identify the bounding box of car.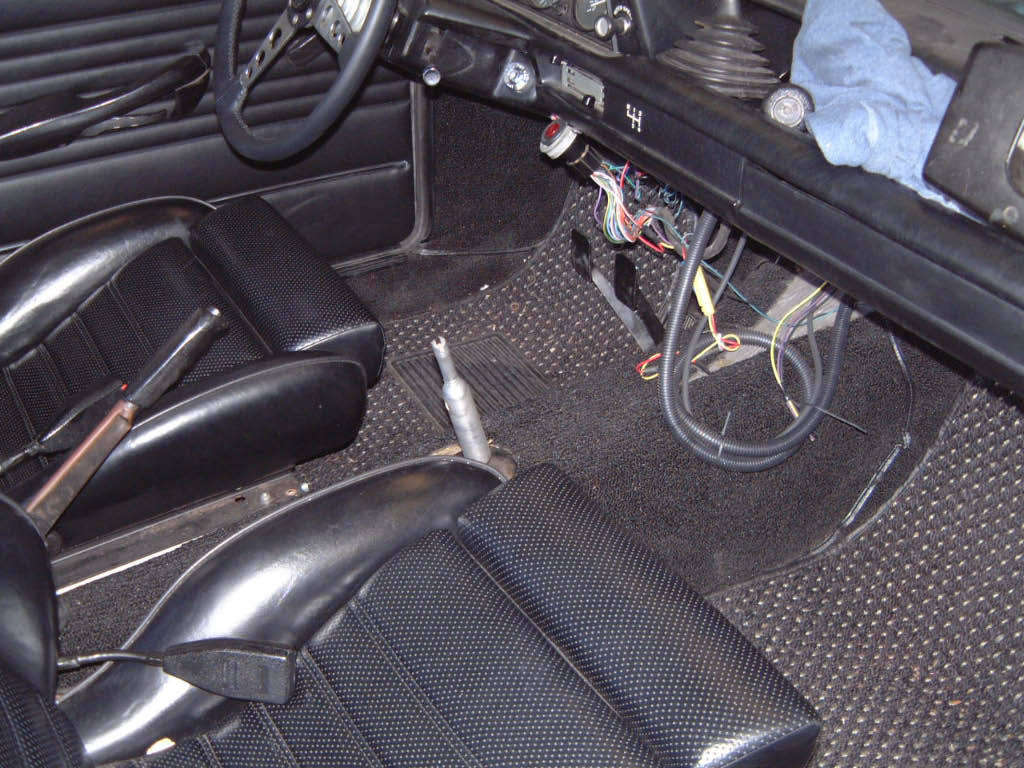
{"x1": 0, "y1": 0, "x2": 1023, "y2": 767}.
